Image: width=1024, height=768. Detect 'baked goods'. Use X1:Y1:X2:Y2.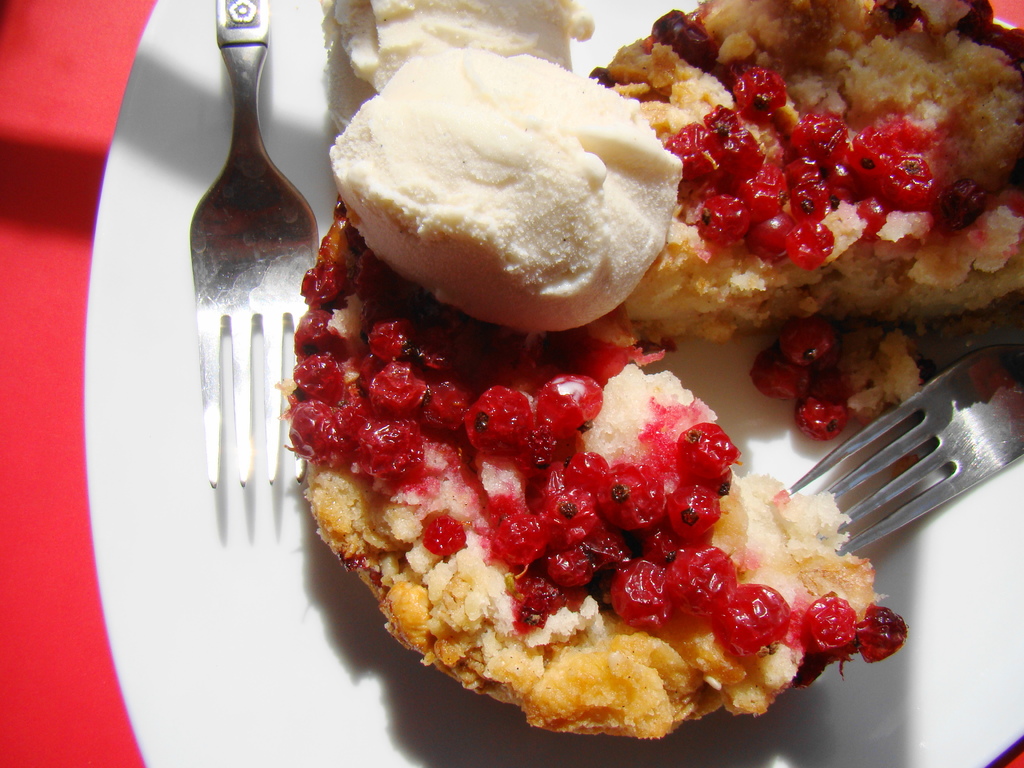
317:323:879:760.
